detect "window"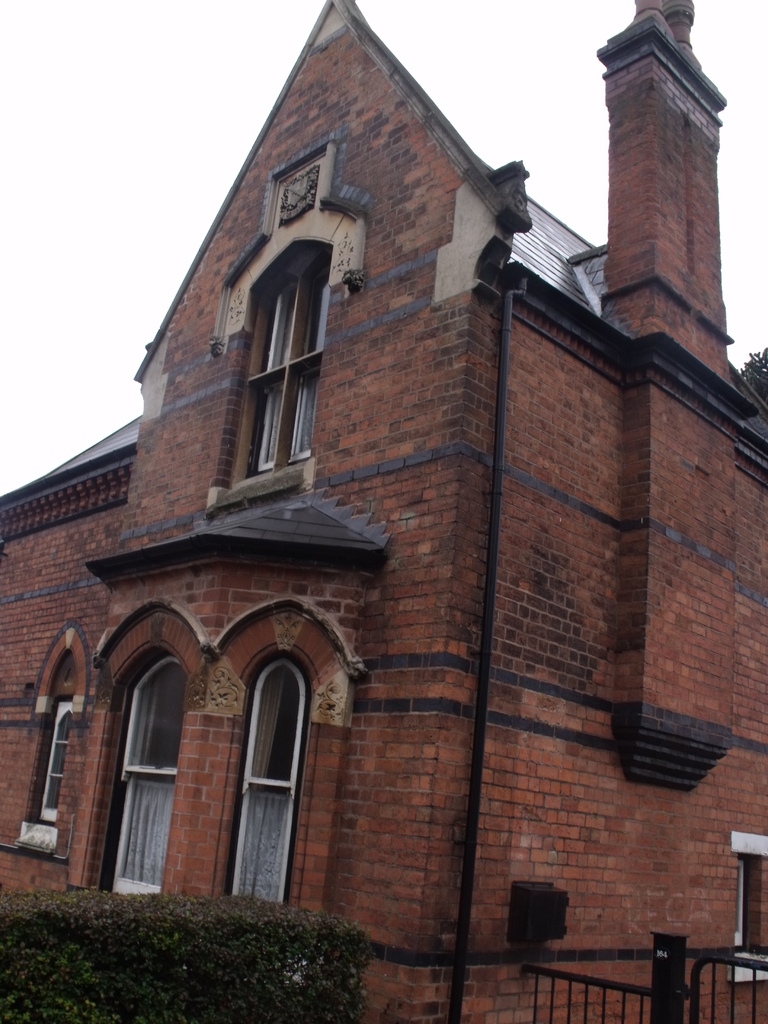
Rect(102, 653, 188, 905)
